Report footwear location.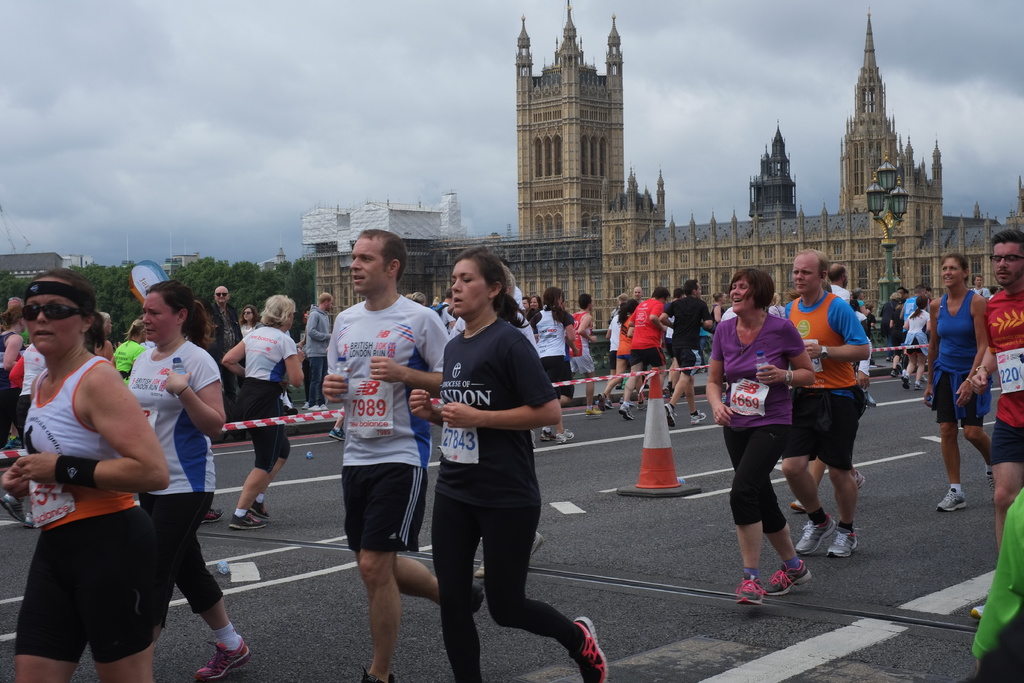
Report: select_region(933, 482, 972, 511).
